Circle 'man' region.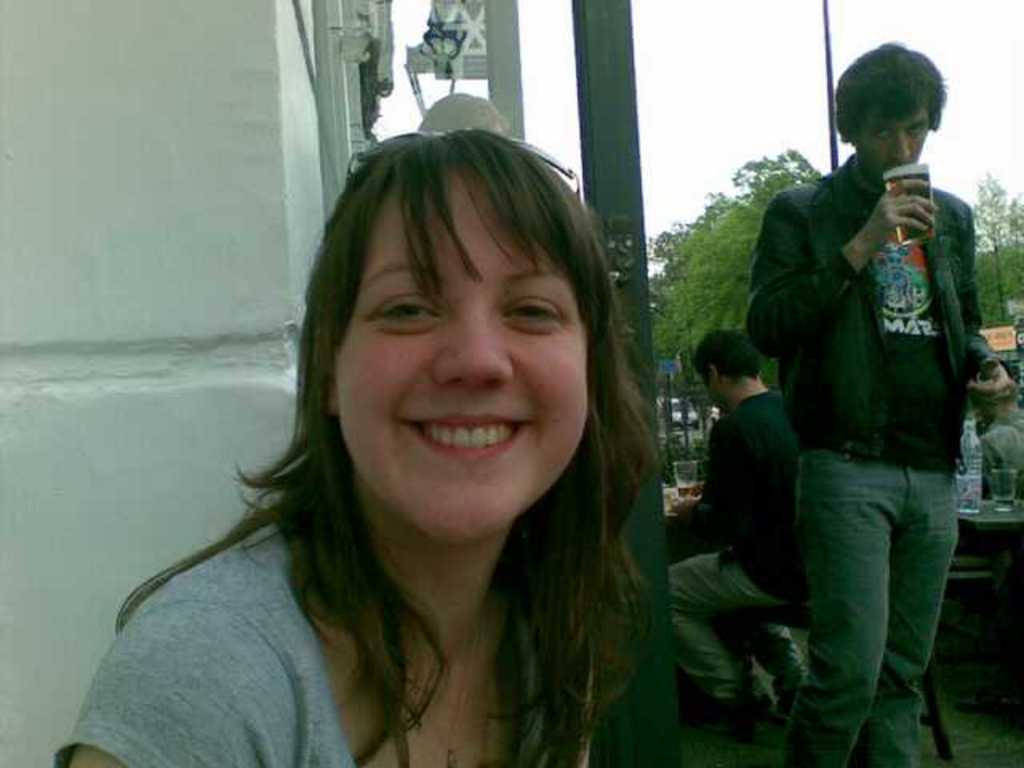
Region: box=[738, 48, 1011, 750].
